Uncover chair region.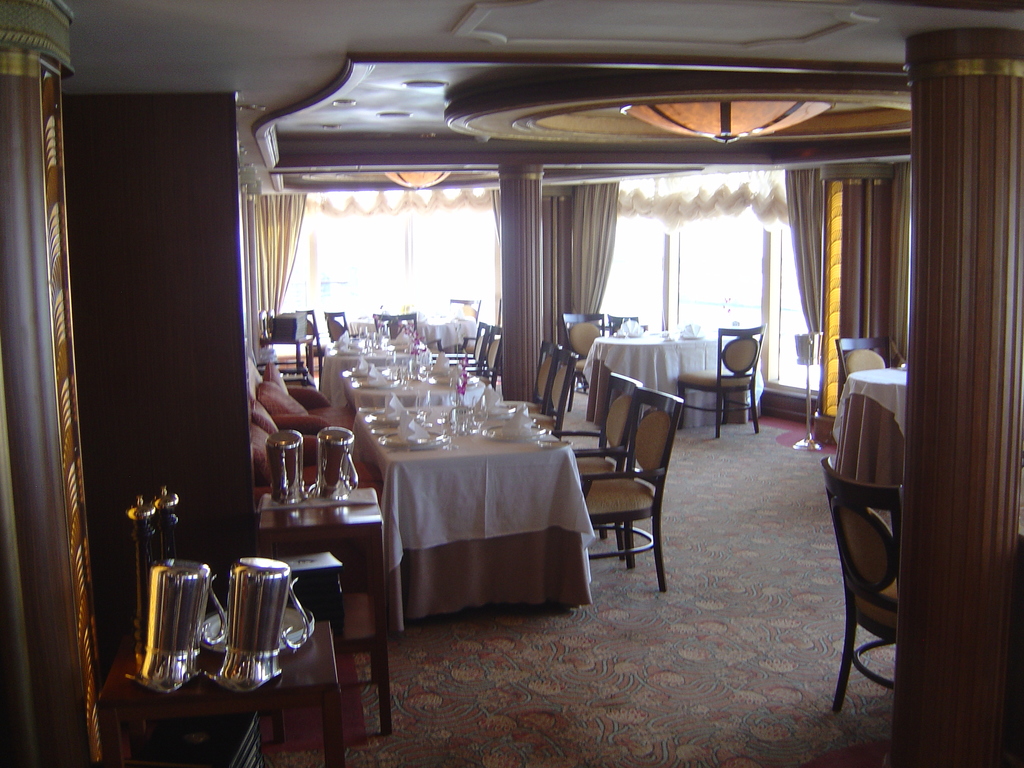
Uncovered: box=[323, 309, 360, 340].
